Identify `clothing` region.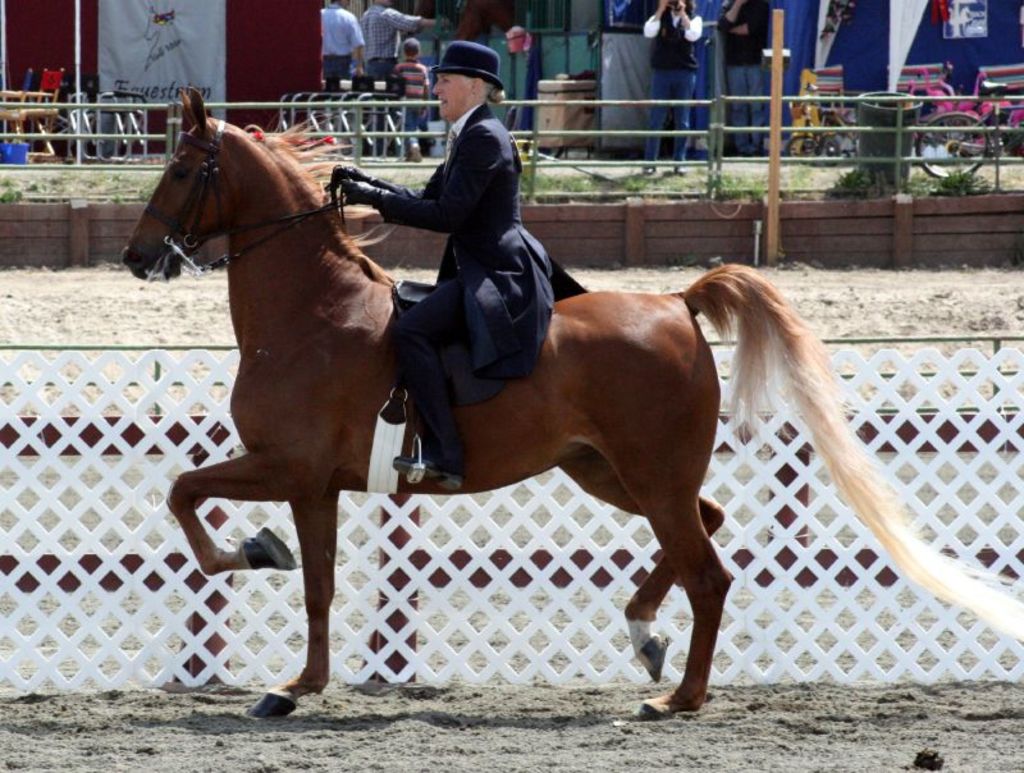
Region: {"left": 375, "top": 104, "right": 584, "bottom": 474}.
